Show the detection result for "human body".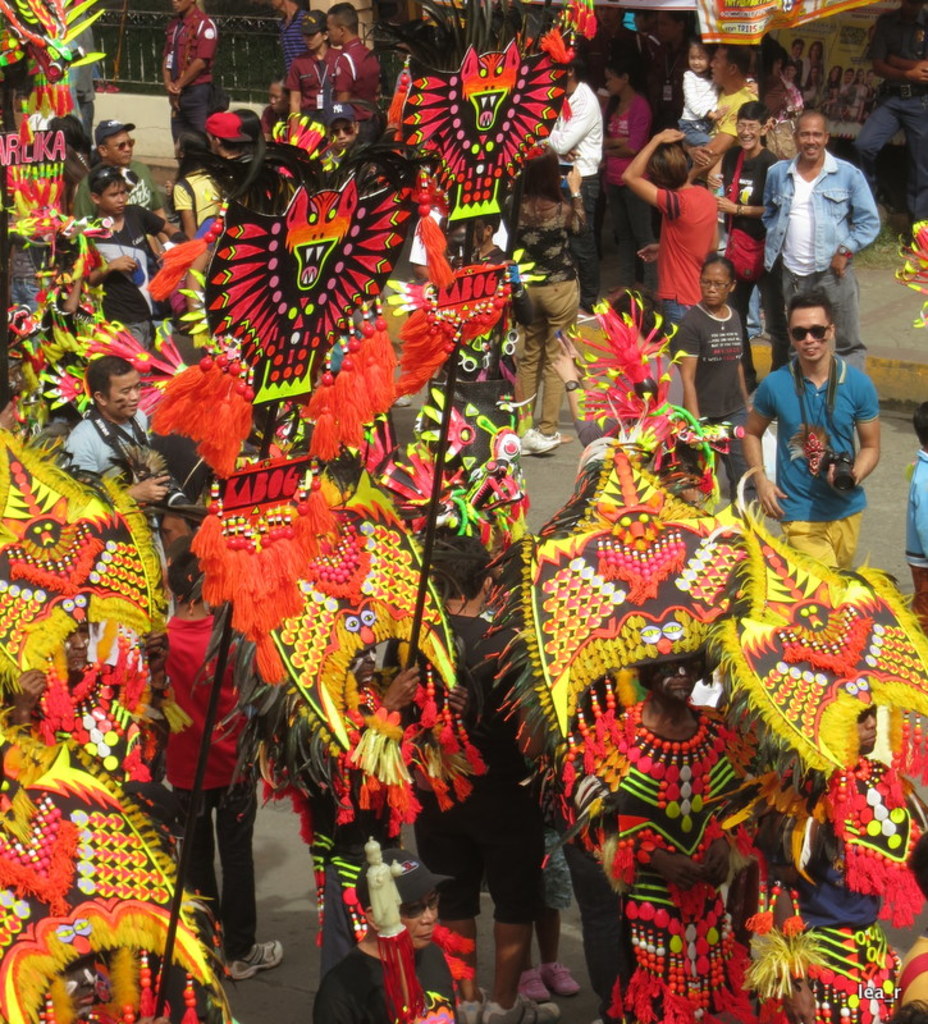
(x1=228, y1=6, x2=380, y2=216).
